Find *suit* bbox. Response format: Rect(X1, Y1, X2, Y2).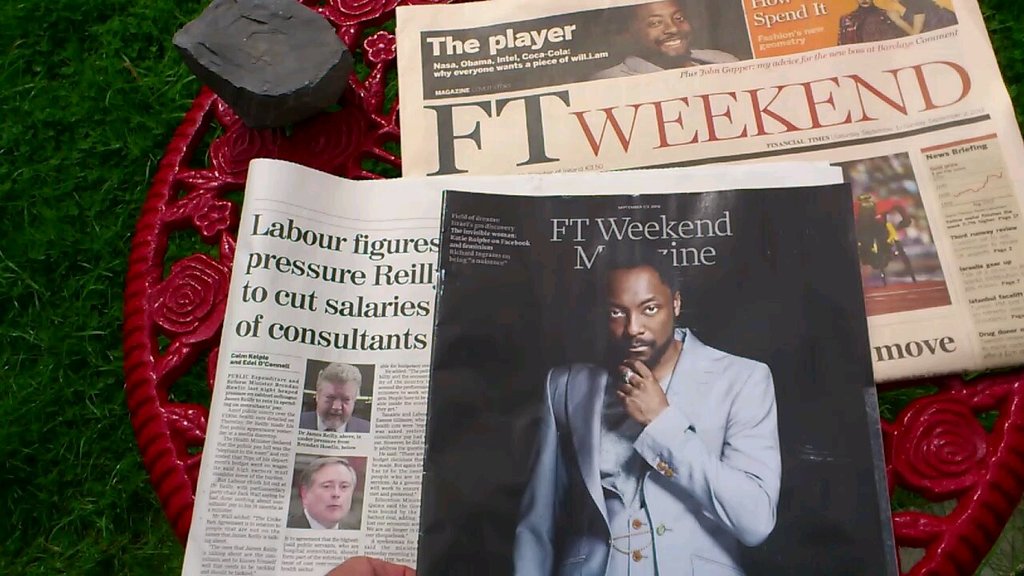
Rect(298, 412, 373, 437).
